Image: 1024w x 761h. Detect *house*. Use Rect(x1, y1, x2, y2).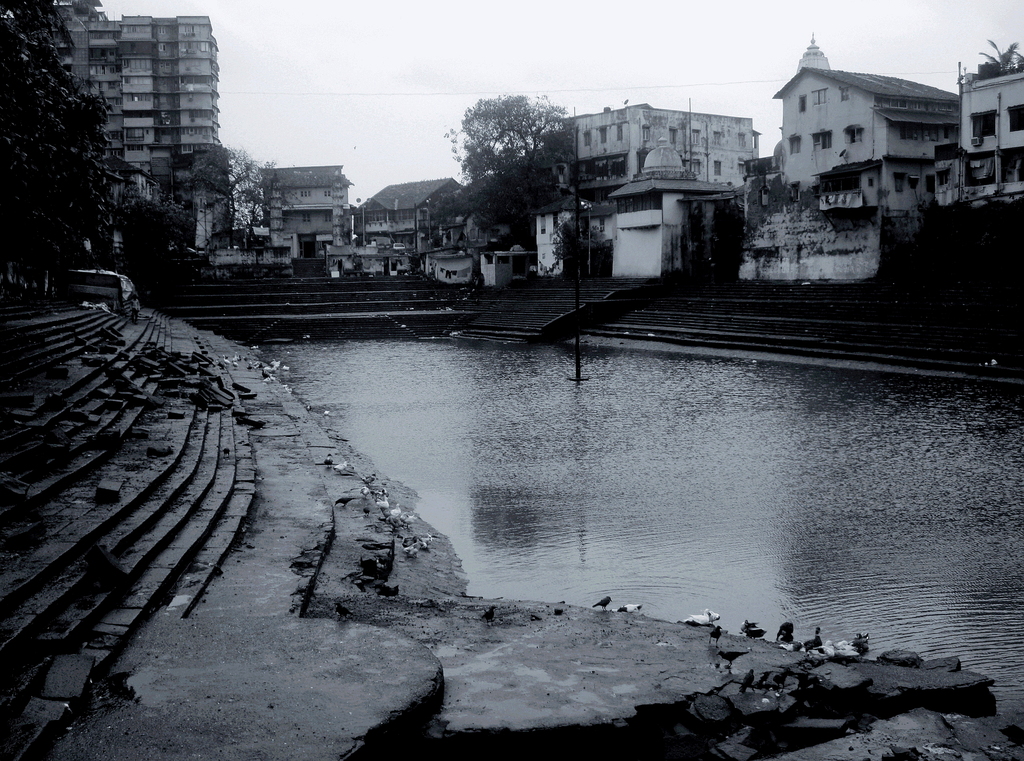
Rect(941, 72, 1023, 207).
